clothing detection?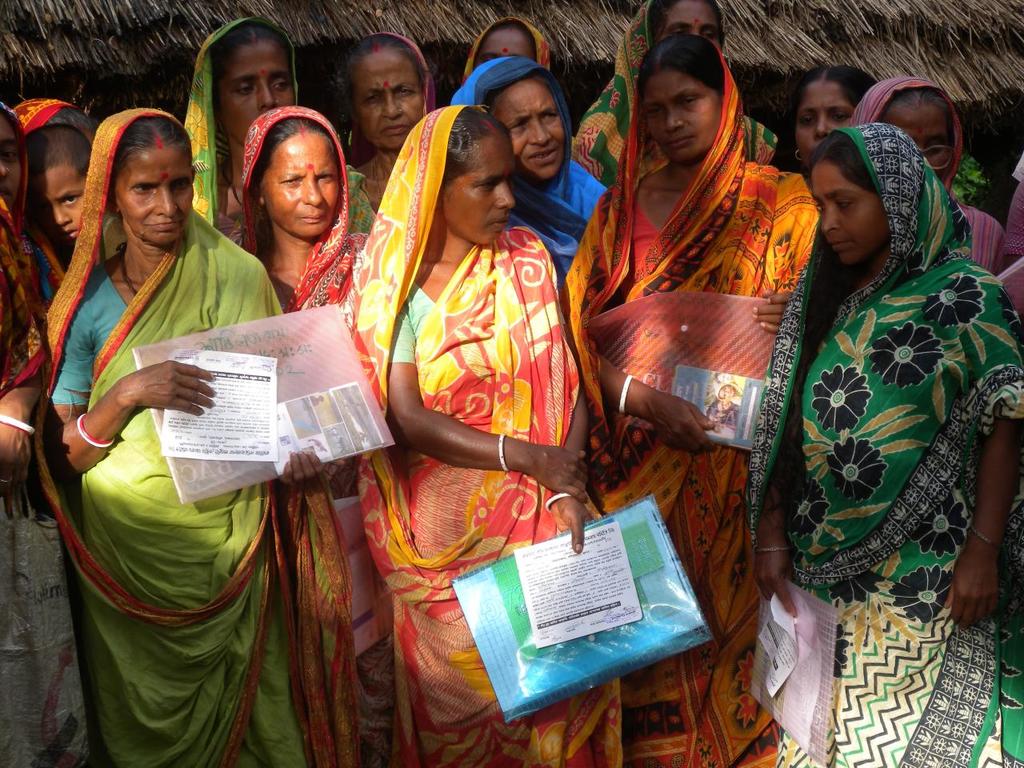
{"left": 757, "top": 116, "right": 1023, "bottom": 767}
